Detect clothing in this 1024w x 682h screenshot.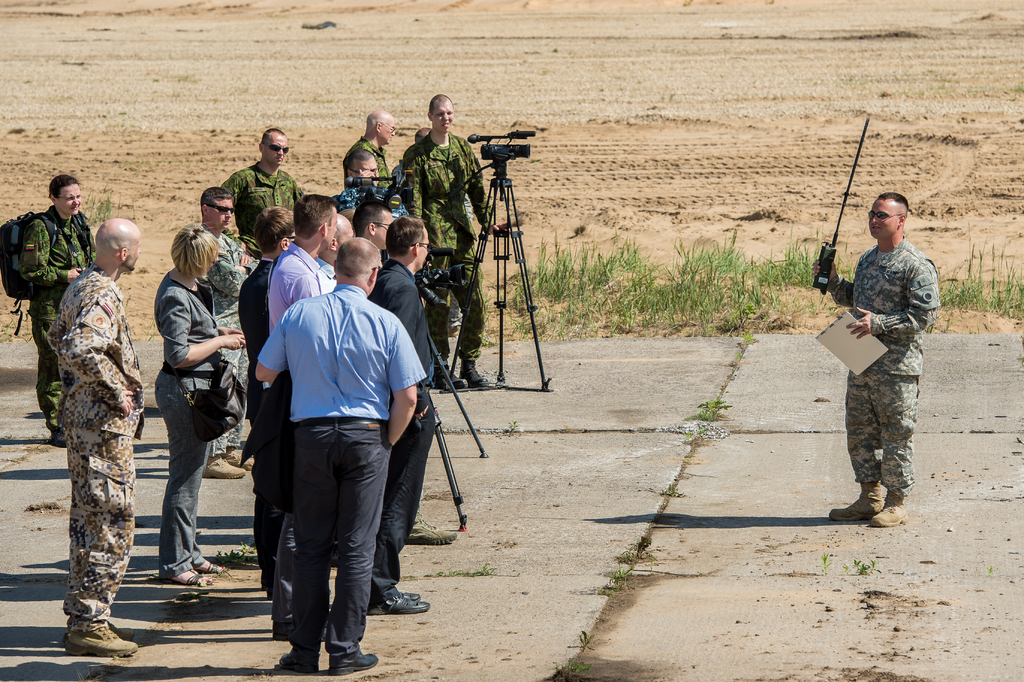
Detection: region(220, 163, 291, 233).
